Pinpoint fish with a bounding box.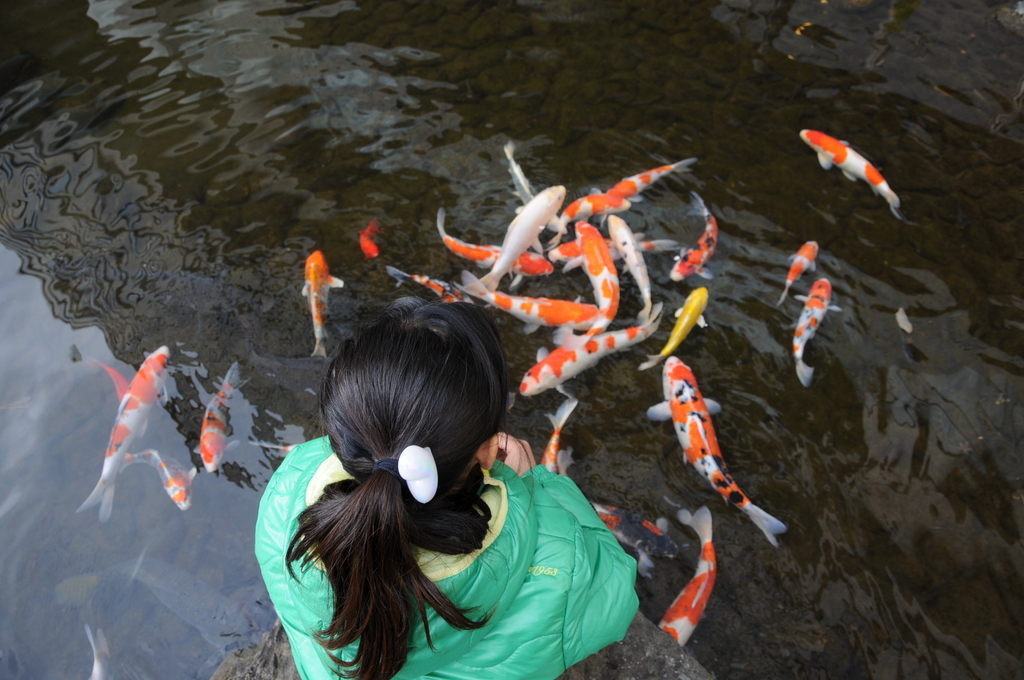
x1=125 y1=444 x2=203 y2=509.
